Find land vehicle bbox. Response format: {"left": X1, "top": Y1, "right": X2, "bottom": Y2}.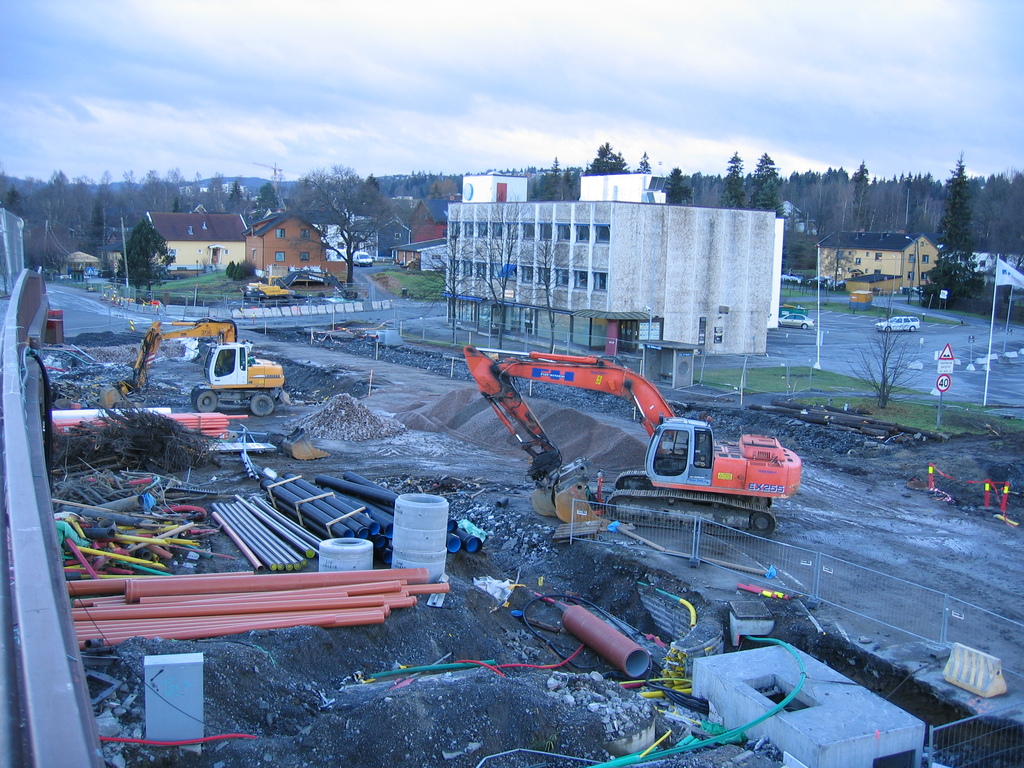
{"left": 351, "top": 251, "right": 372, "bottom": 265}.
